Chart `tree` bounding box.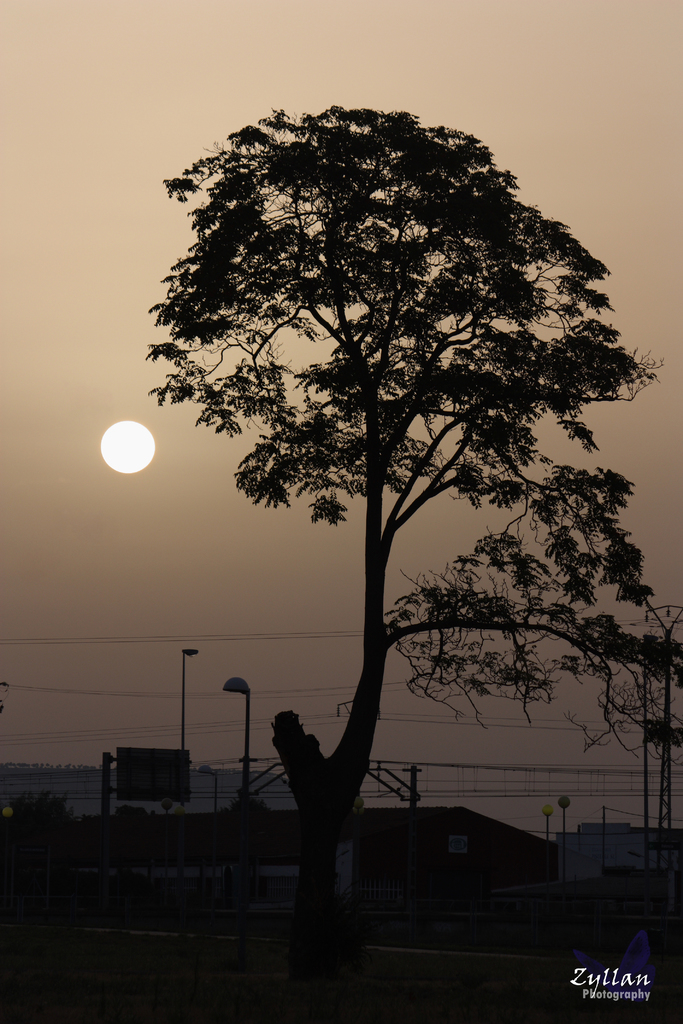
Charted: rect(131, 50, 654, 900).
